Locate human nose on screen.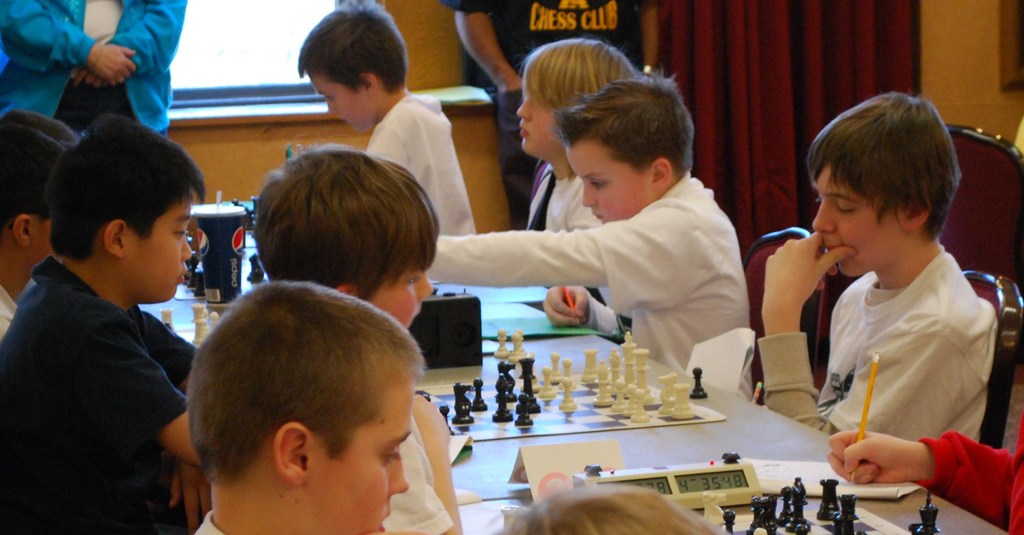
On screen at locate(814, 197, 836, 235).
